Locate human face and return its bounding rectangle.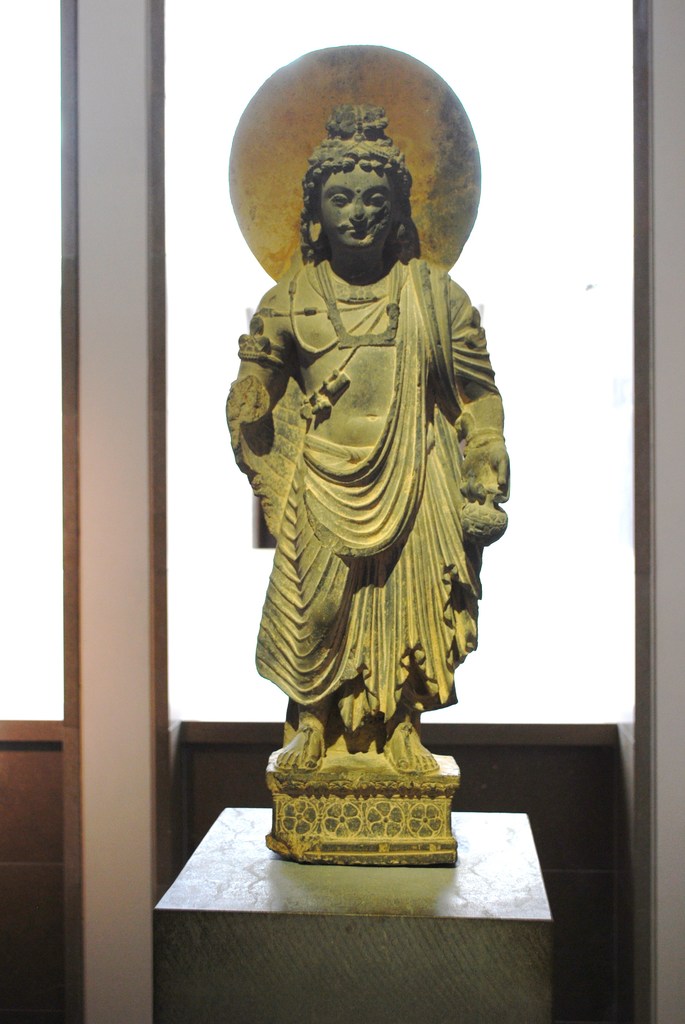
bbox=(315, 160, 401, 260).
